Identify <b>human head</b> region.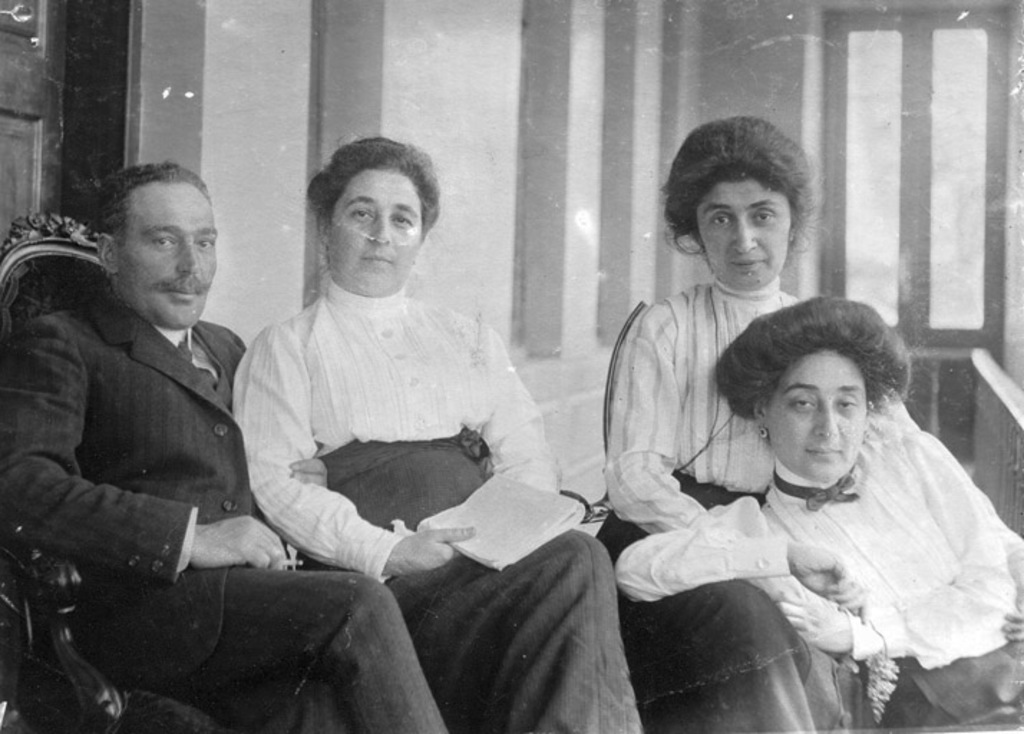
Region: [726,287,905,520].
